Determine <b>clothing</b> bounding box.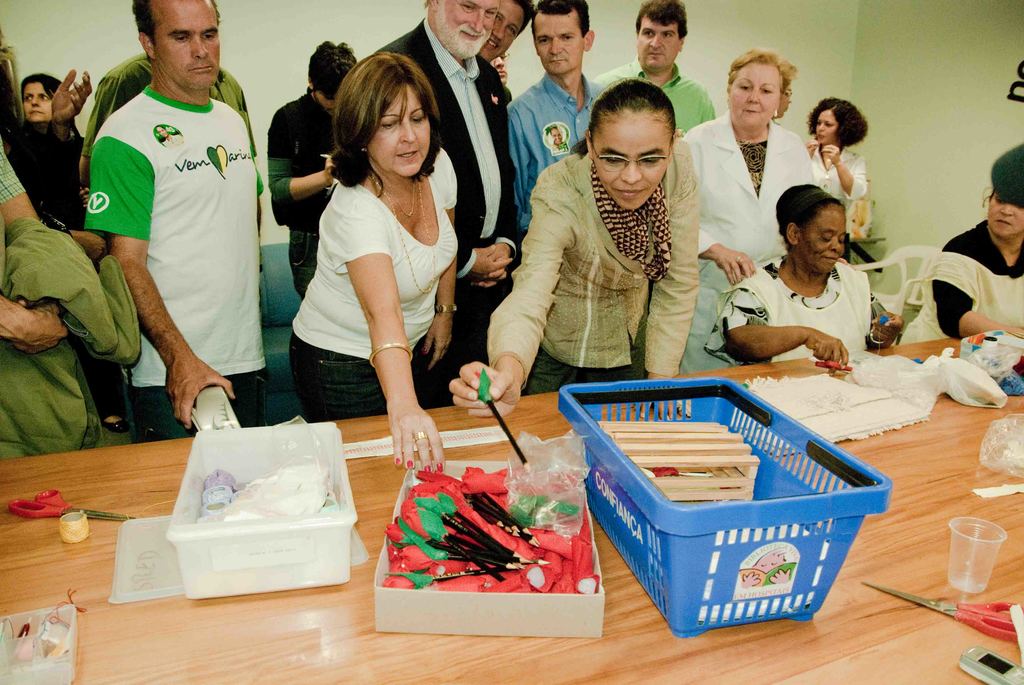
Determined: l=11, t=119, r=84, b=231.
